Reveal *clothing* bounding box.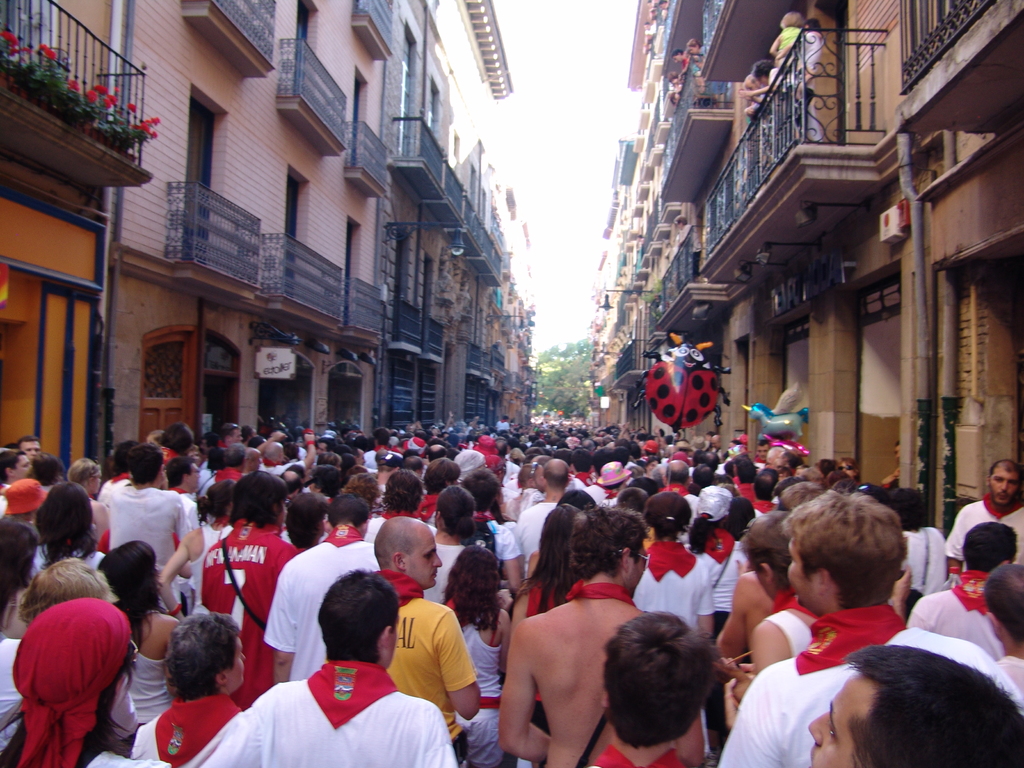
Revealed: x1=202 y1=511 x2=303 y2=712.
